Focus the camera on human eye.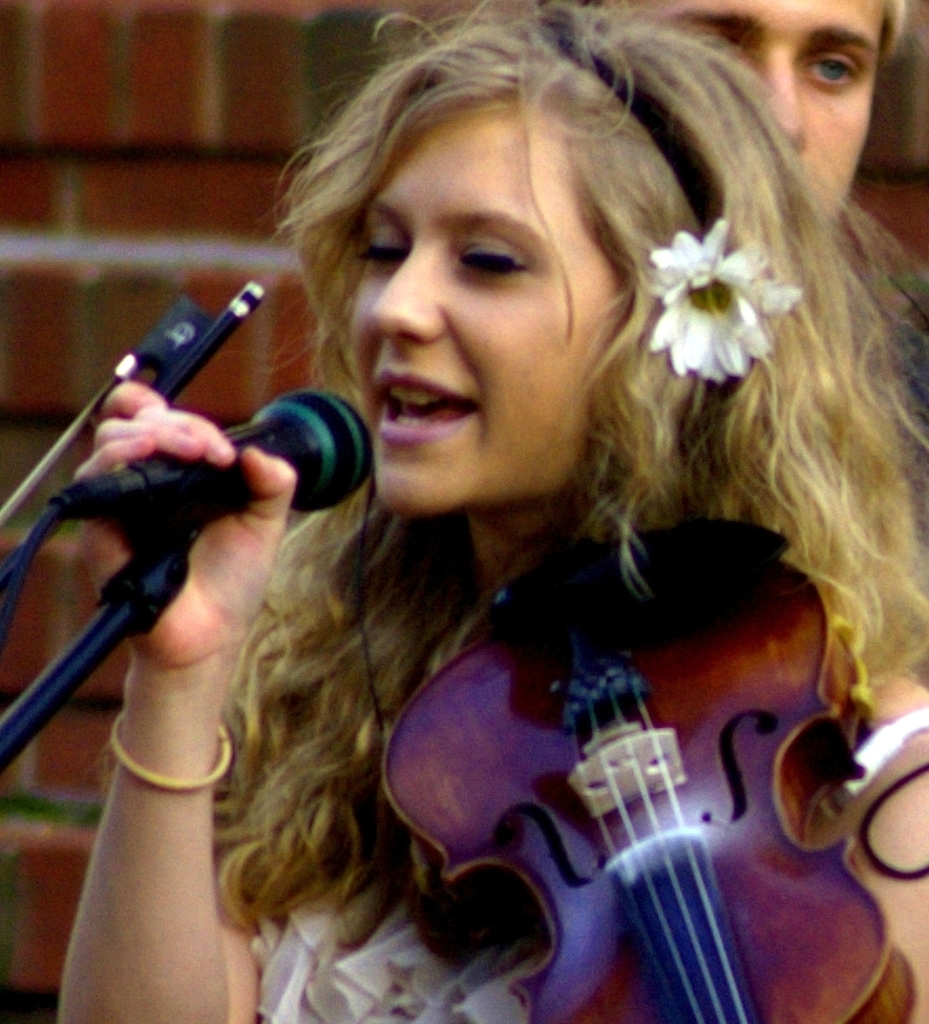
Focus region: region(800, 44, 865, 92).
